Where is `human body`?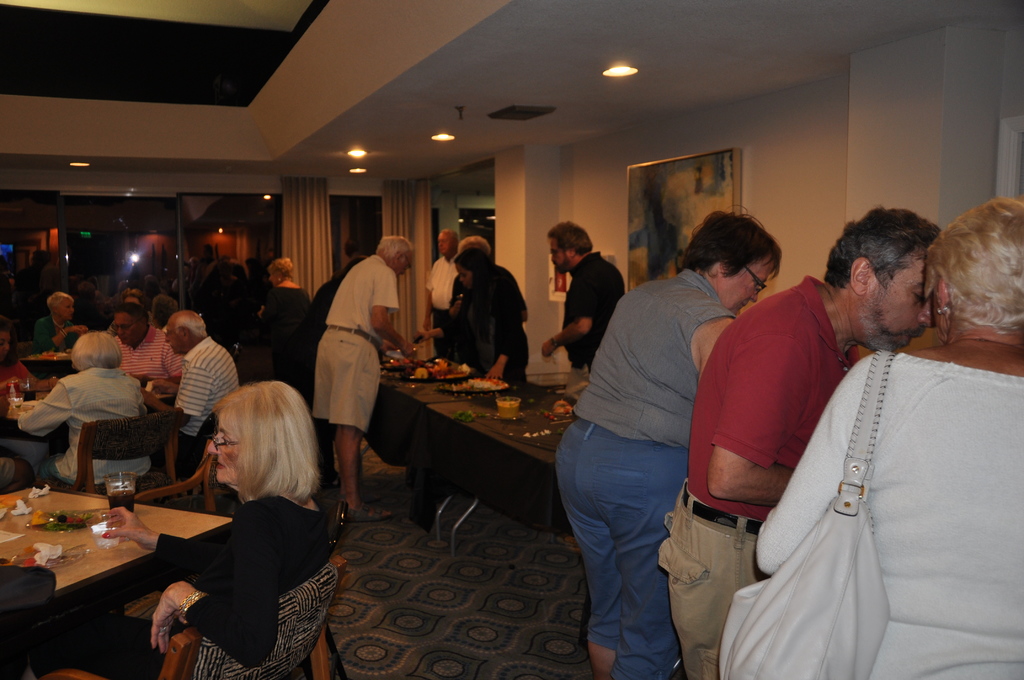
<box>656,275,850,679</box>.
